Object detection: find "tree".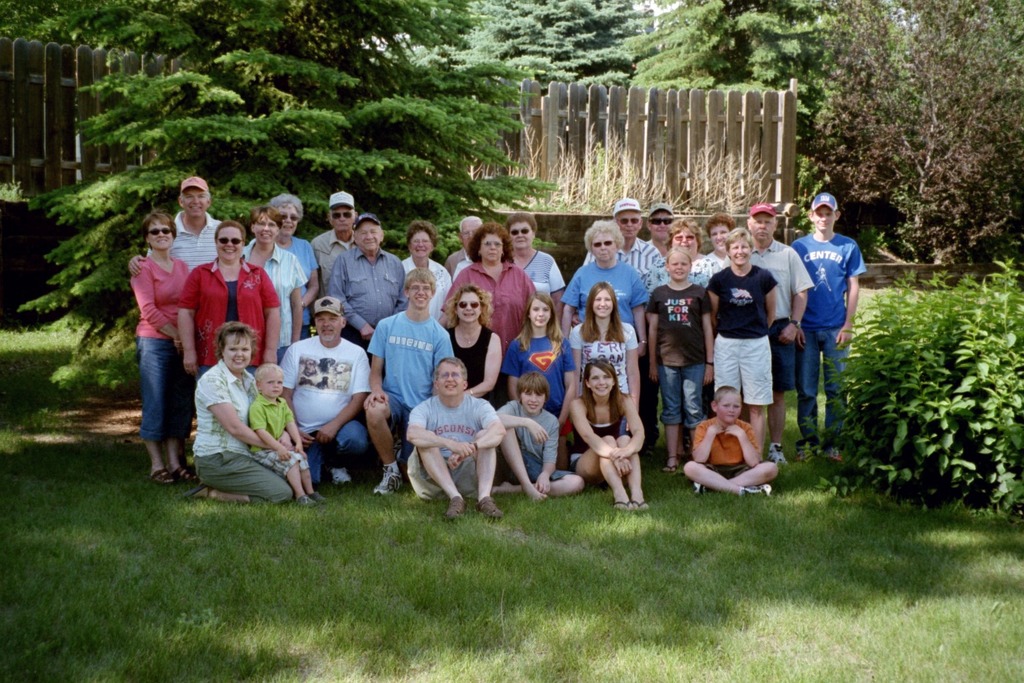
box(645, 0, 807, 125).
